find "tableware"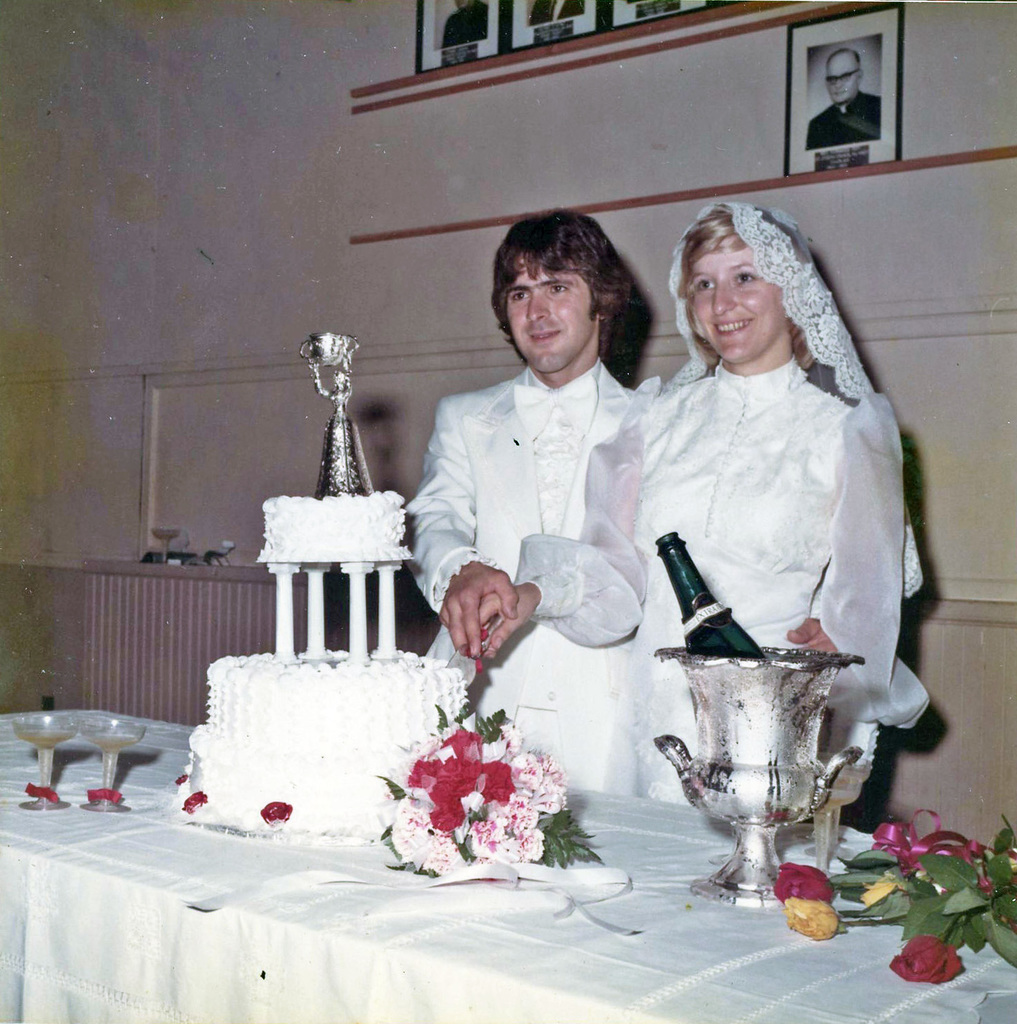
pyautogui.locateOnScreen(15, 702, 63, 813)
